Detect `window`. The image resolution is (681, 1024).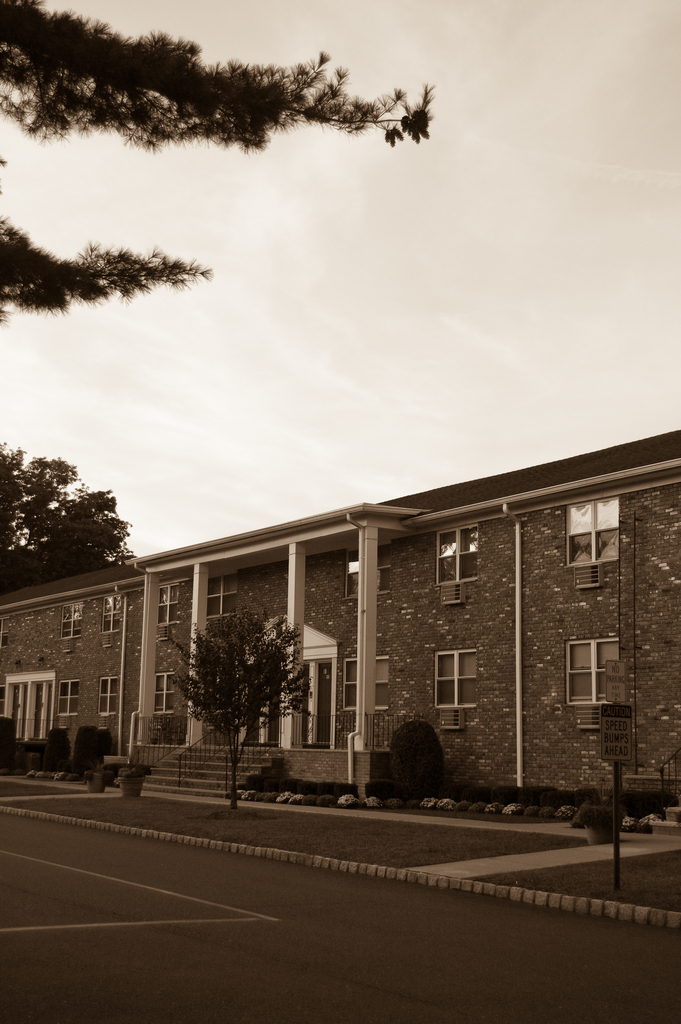
box=[563, 492, 621, 569].
